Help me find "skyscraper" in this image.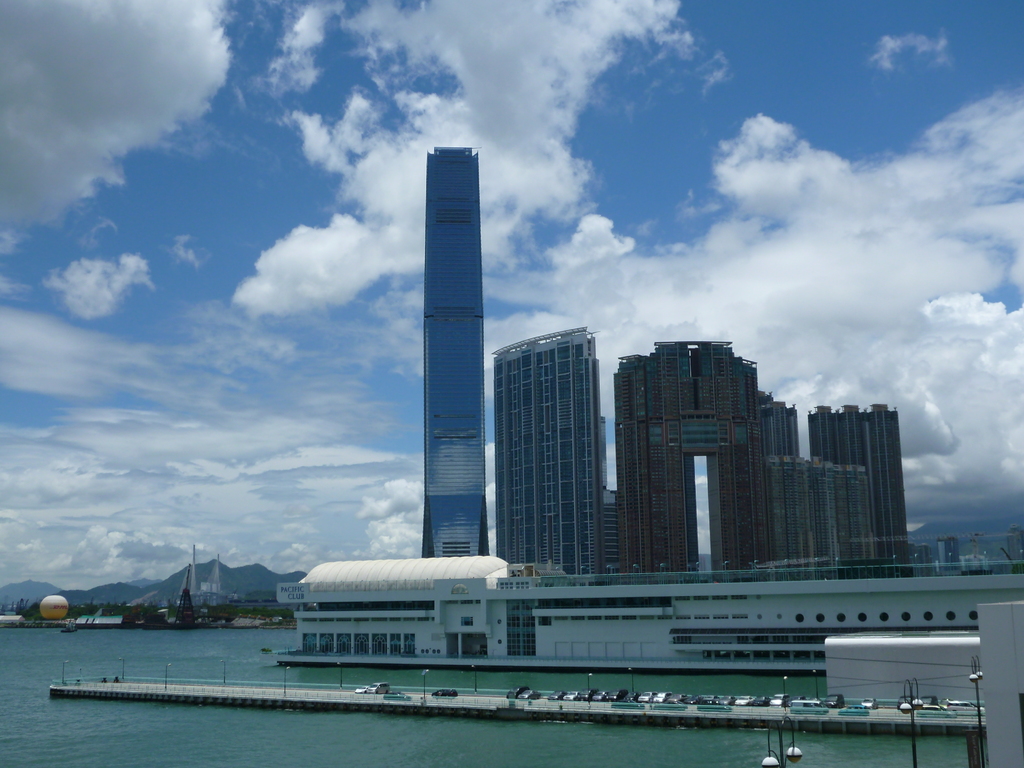
Found it: <bbox>766, 401, 906, 588</bbox>.
